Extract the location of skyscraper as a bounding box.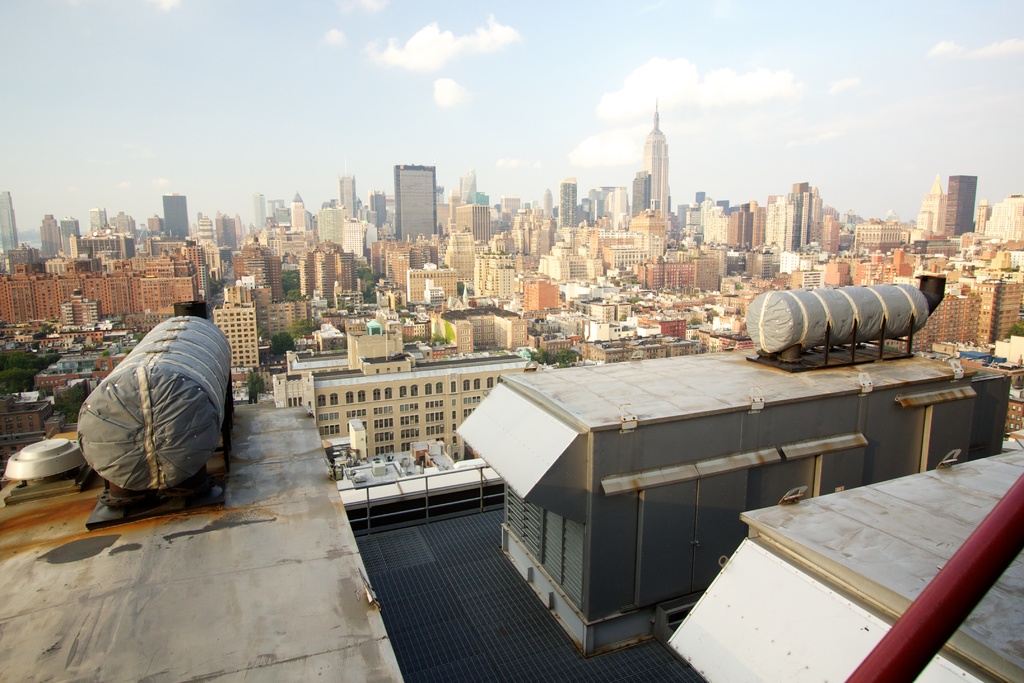
<bbox>947, 173, 976, 236</bbox>.
